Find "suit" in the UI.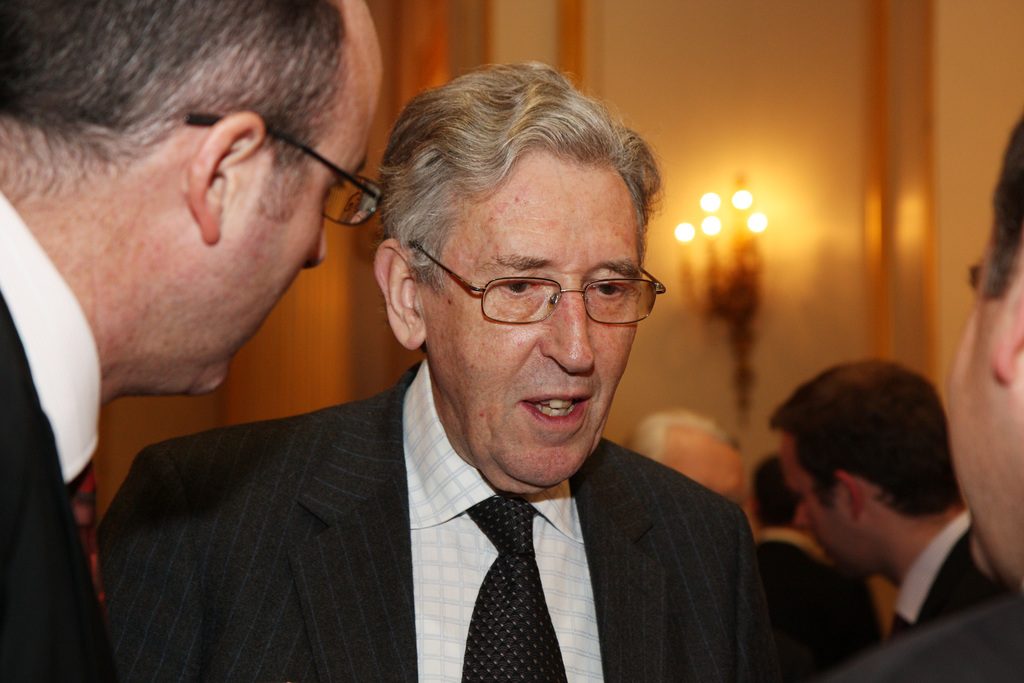
UI element at 0/183/110/682.
